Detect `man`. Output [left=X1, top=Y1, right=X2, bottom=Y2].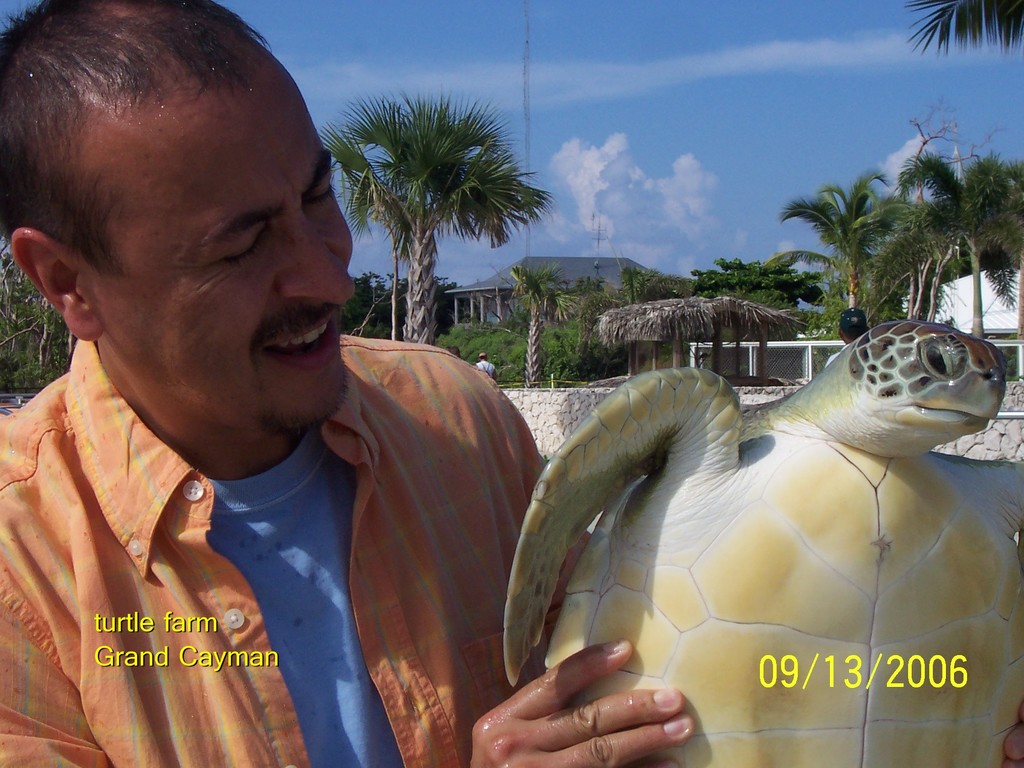
[left=18, top=17, right=582, bottom=748].
